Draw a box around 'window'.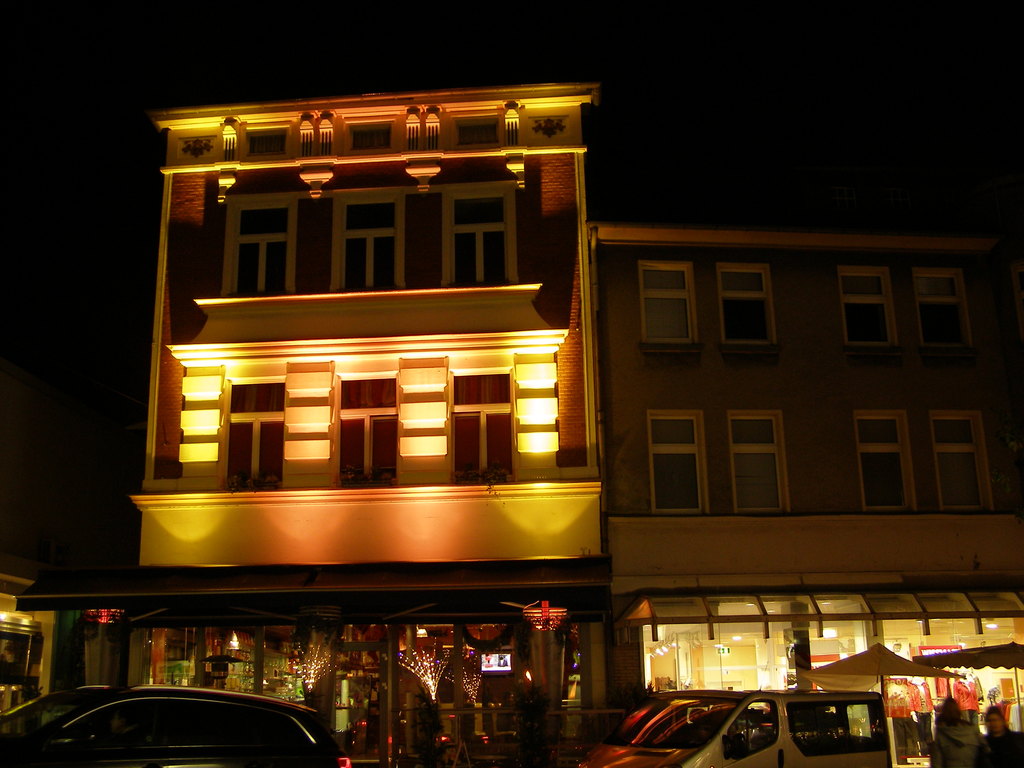
847,397,981,536.
